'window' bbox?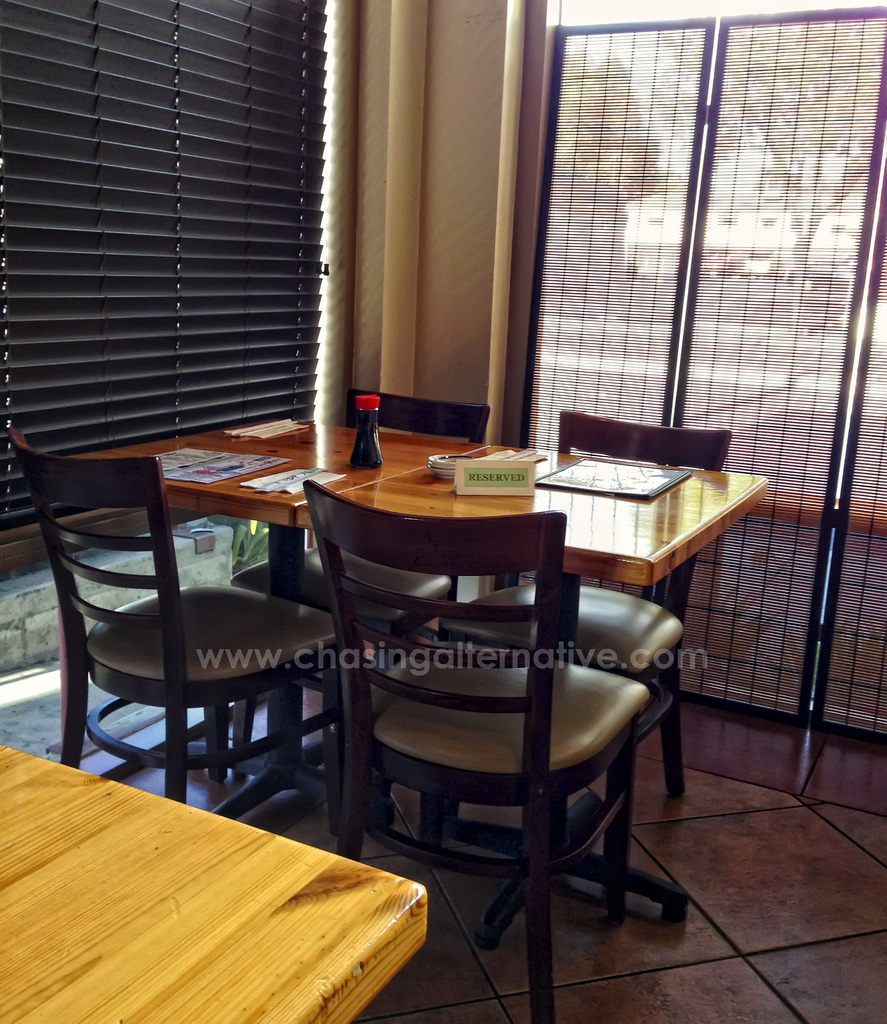
(0, 0, 363, 778)
